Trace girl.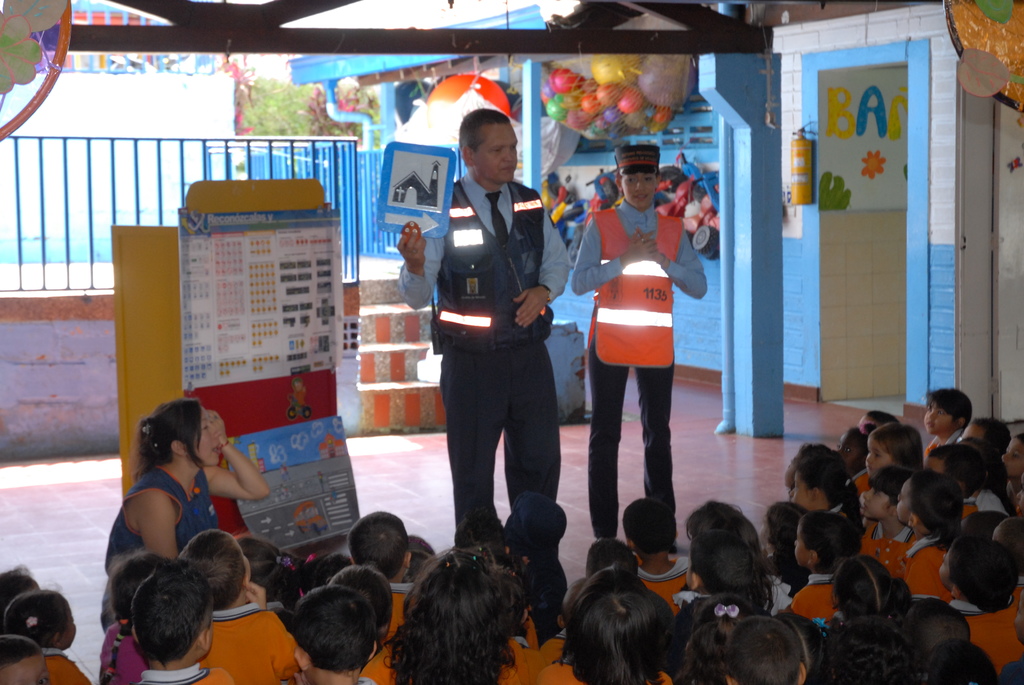
Traced to bbox=[924, 388, 972, 462].
